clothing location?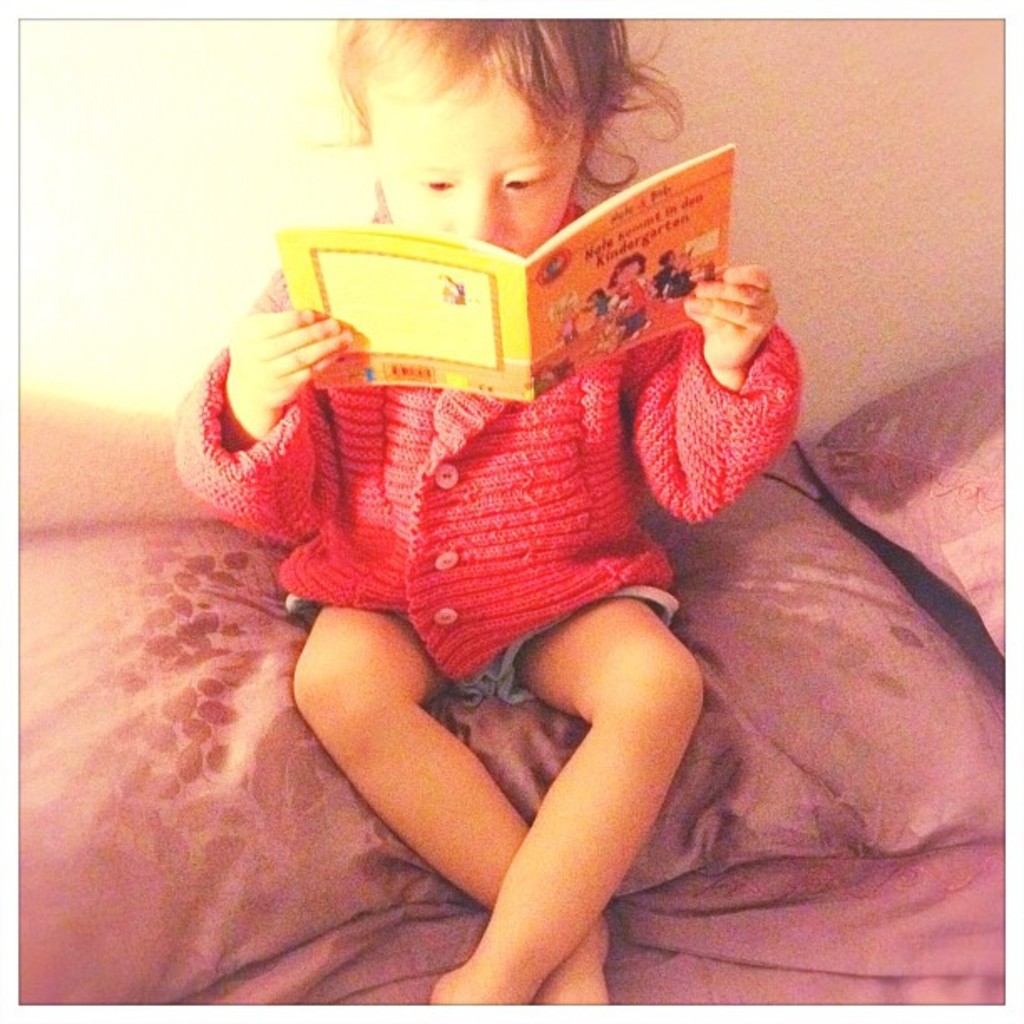
l=549, t=300, r=586, b=353
